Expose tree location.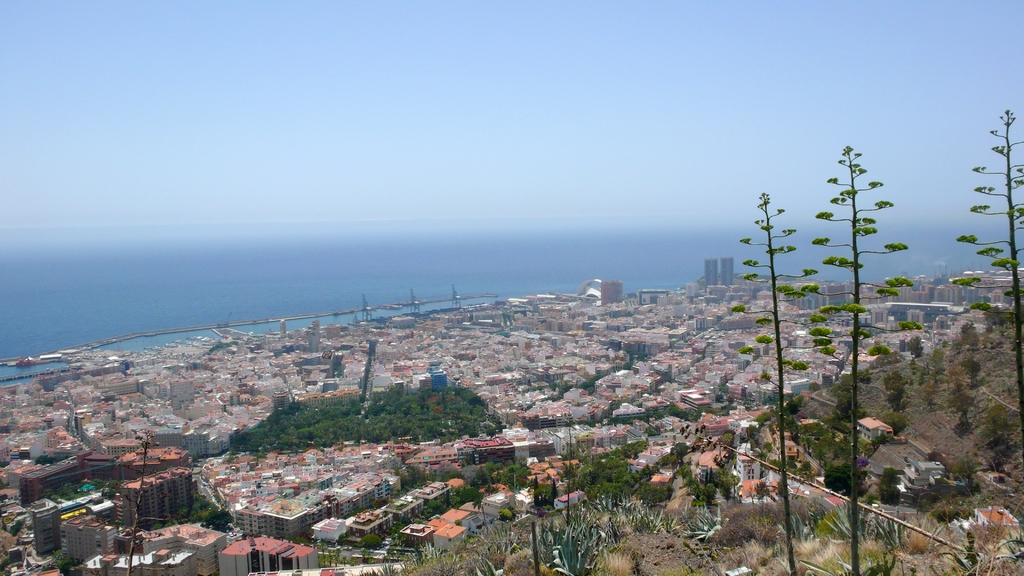
Exposed at Rect(725, 188, 825, 575).
